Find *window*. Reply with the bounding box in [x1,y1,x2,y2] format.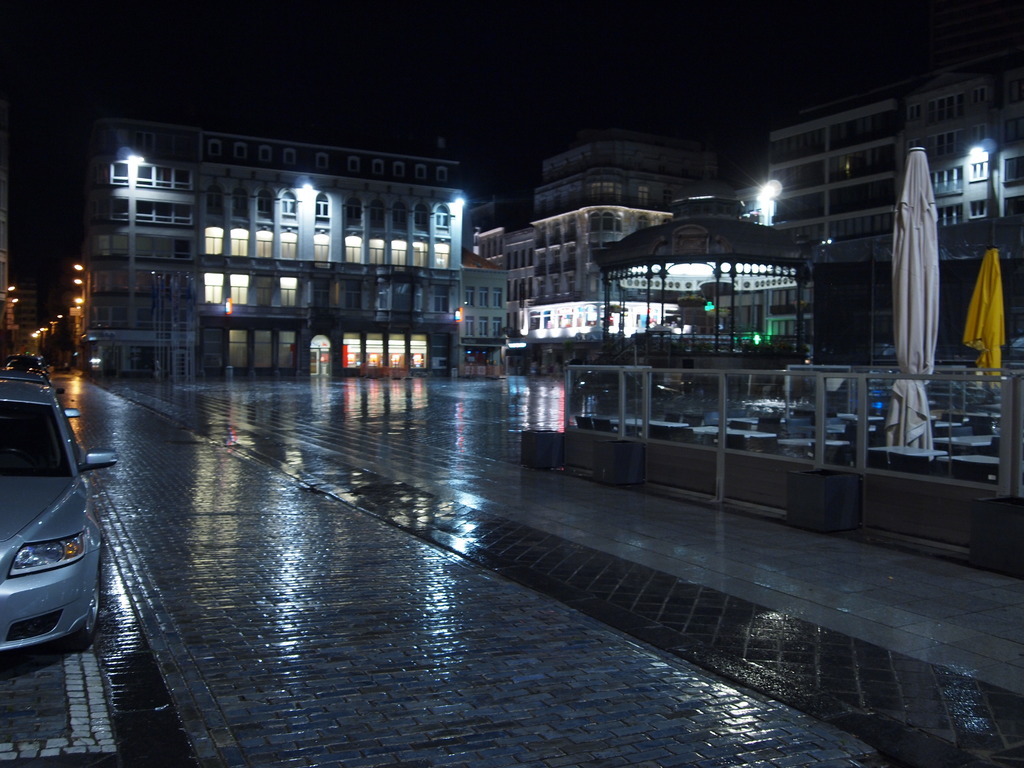
[344,236,362,261].
